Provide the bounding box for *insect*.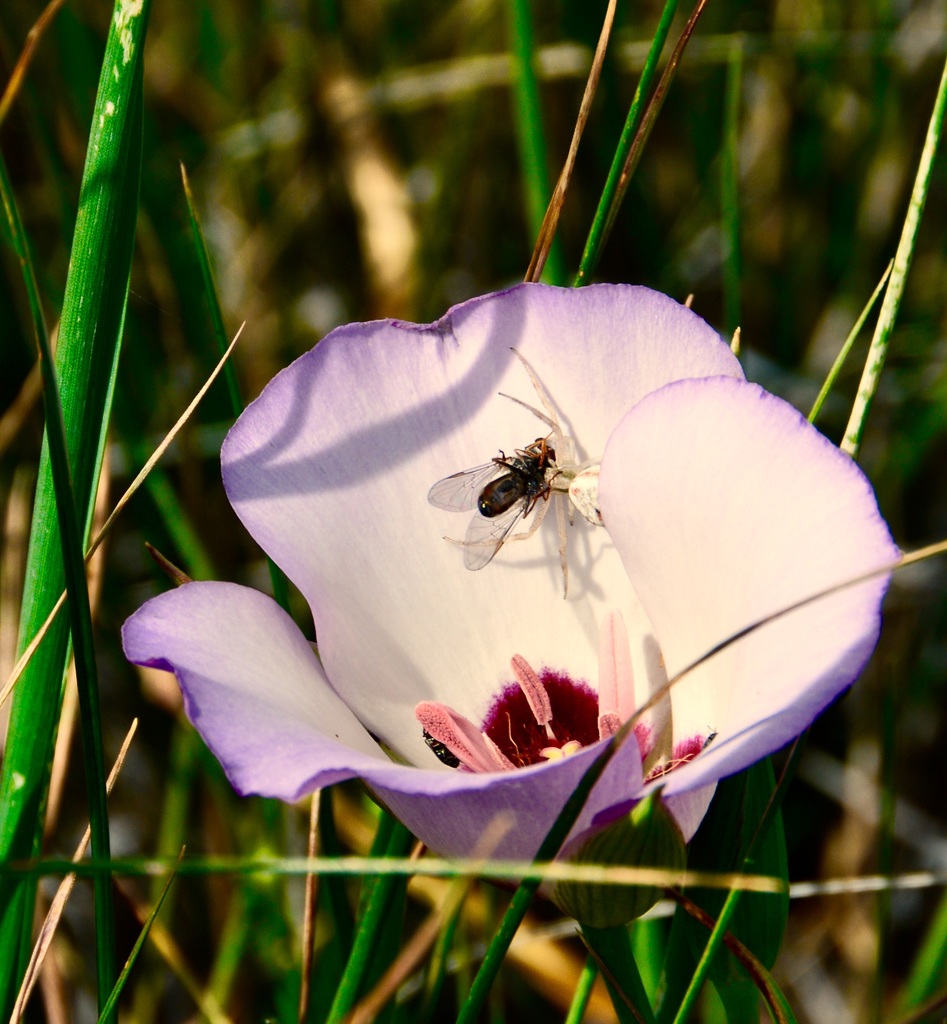
bbox=(422, 345, 581, 592).
